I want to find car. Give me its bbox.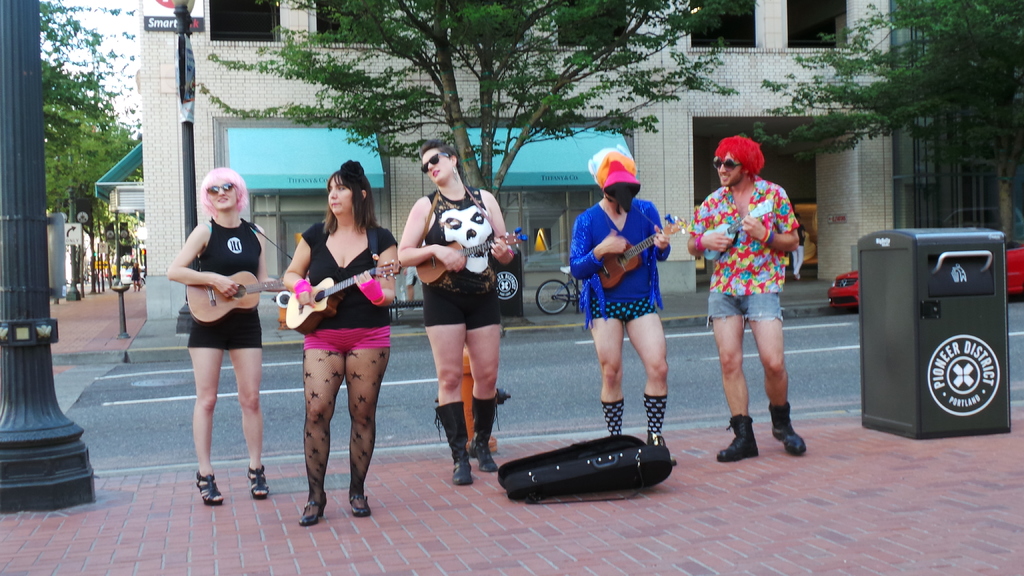
[817, 220, 1023, 312].
